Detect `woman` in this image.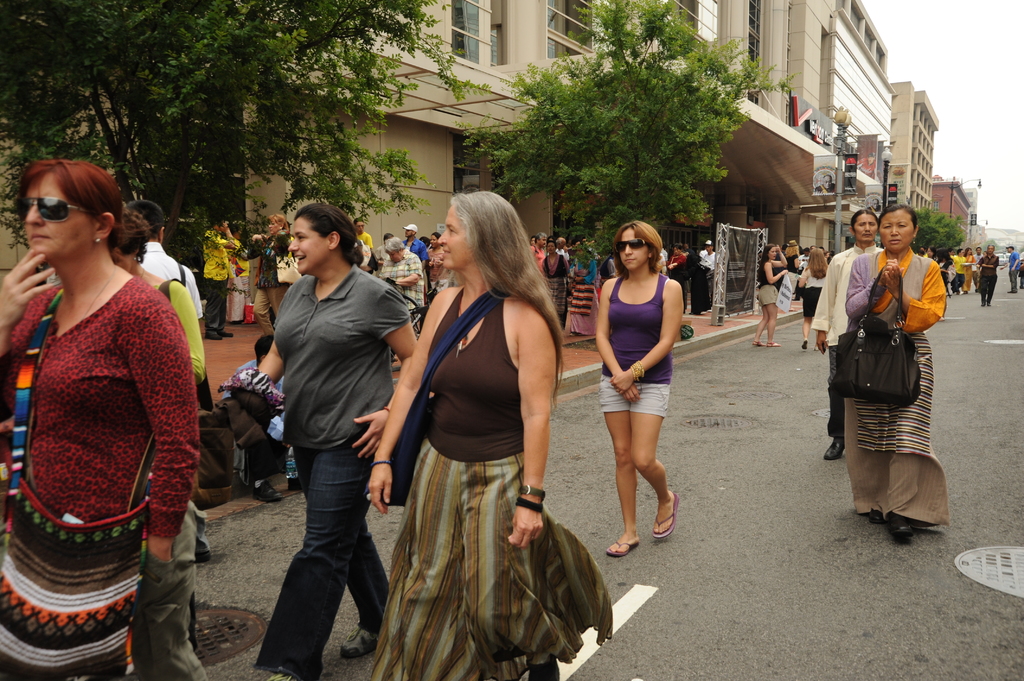
Detection: 963,247,975,293.
